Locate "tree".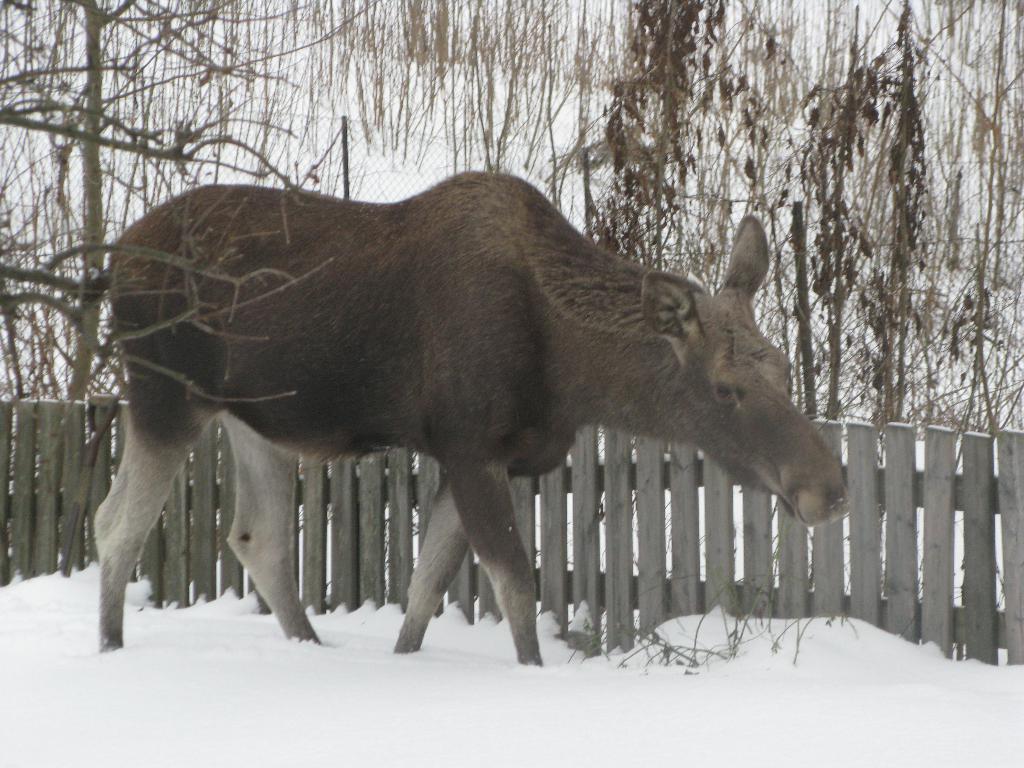
Bounding box: [left=0, top=0, right=294, bottom=385].
